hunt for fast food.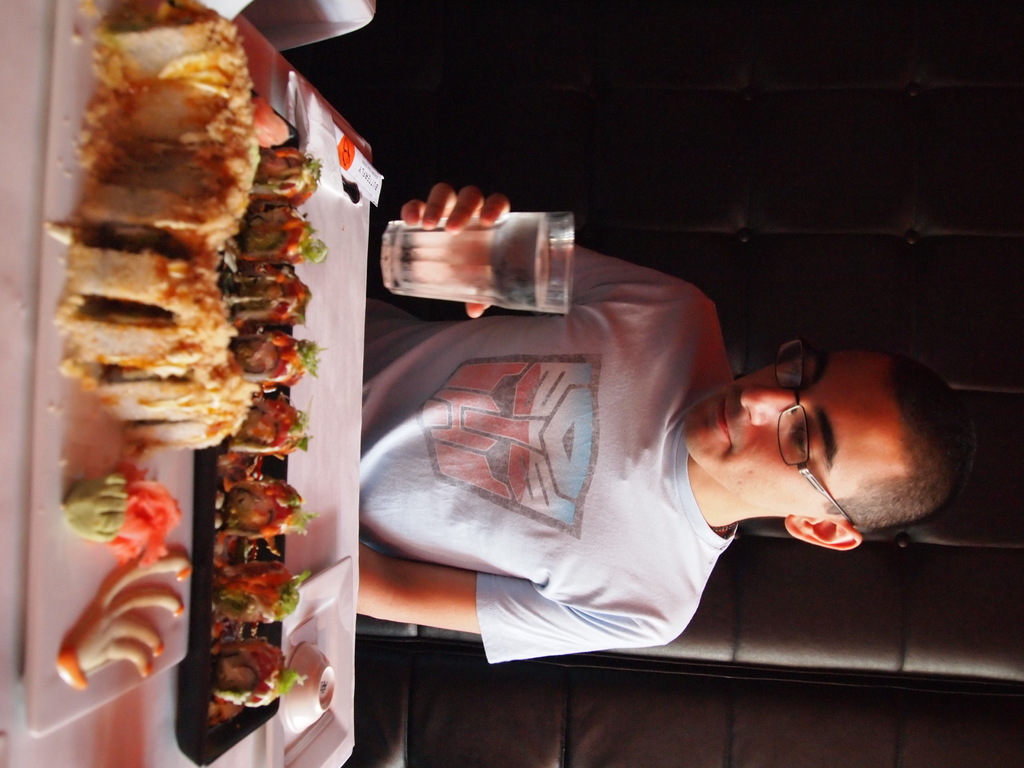
Hunted down at x1=209, y1=84, x2=329, y2=726.
